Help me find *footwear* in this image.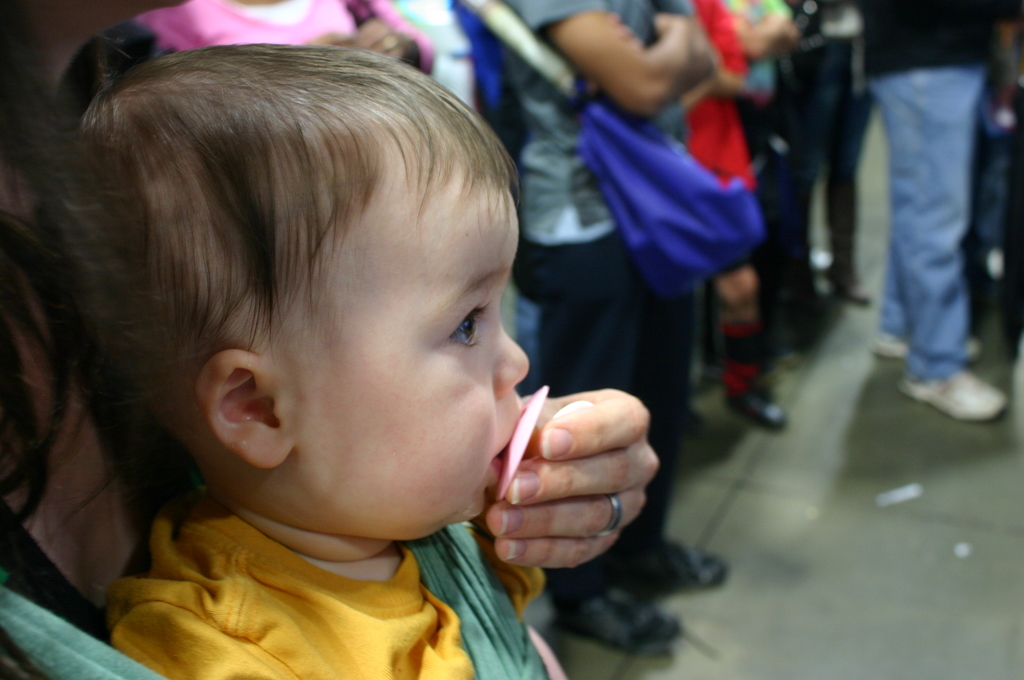
Found it: 863/324/987/362.
